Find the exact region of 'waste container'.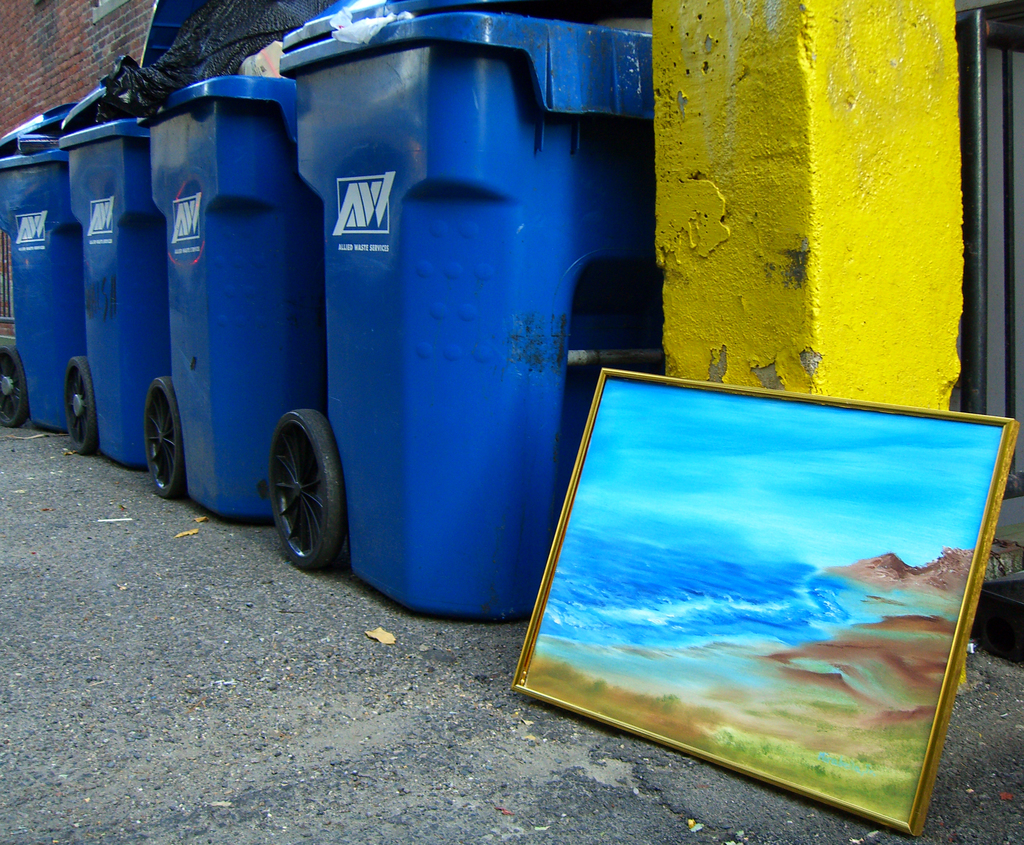
Exact region: 278, 0, 650, 621.
